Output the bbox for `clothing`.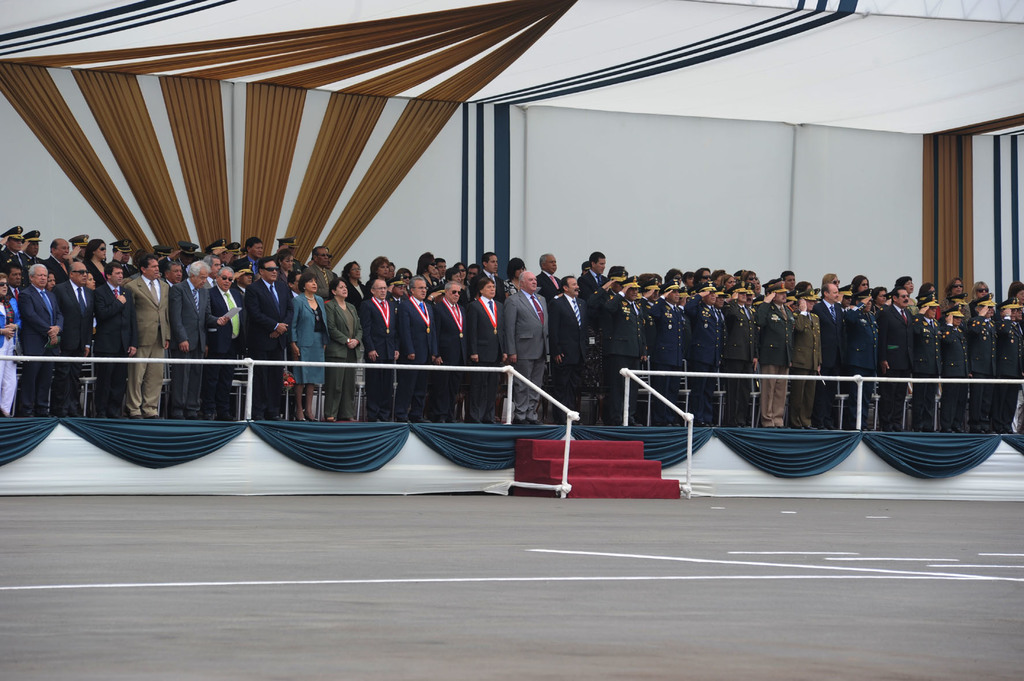
[291, 296, 328, 387].
